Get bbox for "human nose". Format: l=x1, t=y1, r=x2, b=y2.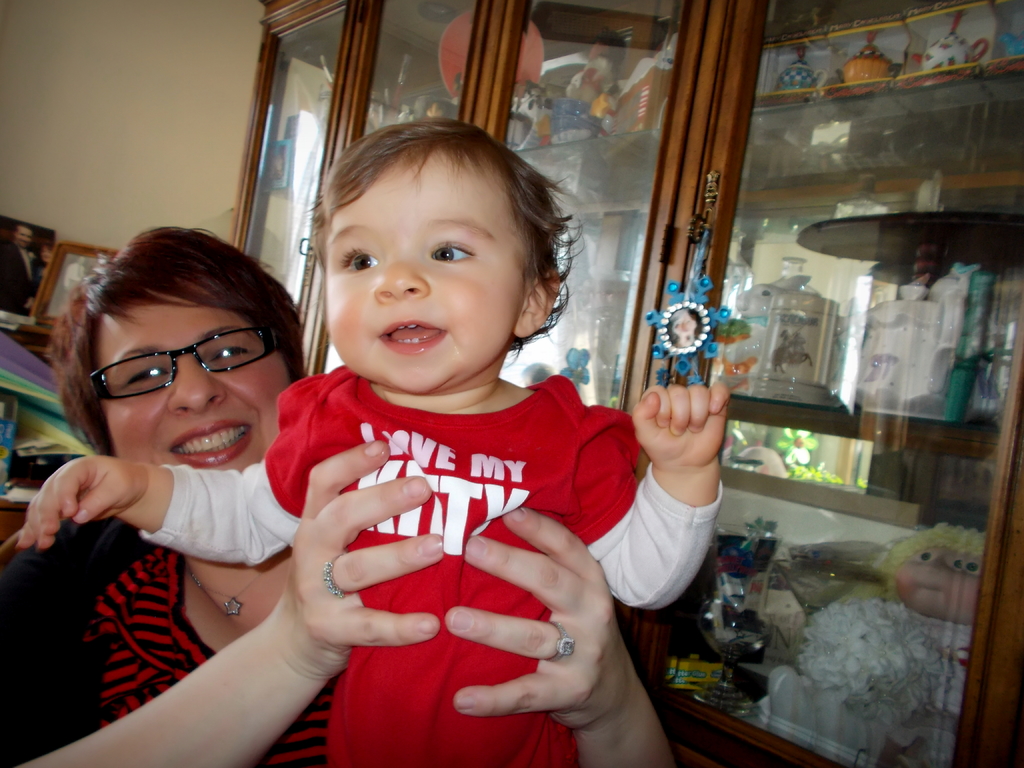
l=371, t=252, r=431, b=303.
